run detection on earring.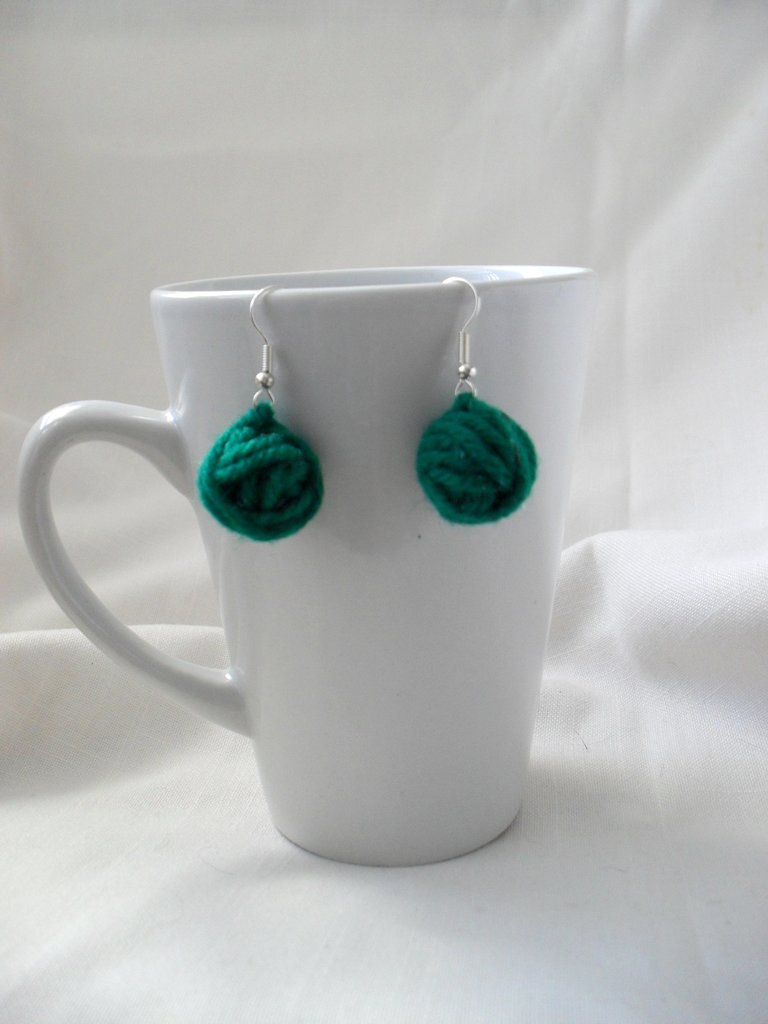
Result: region(410, 270, 543, 532).
